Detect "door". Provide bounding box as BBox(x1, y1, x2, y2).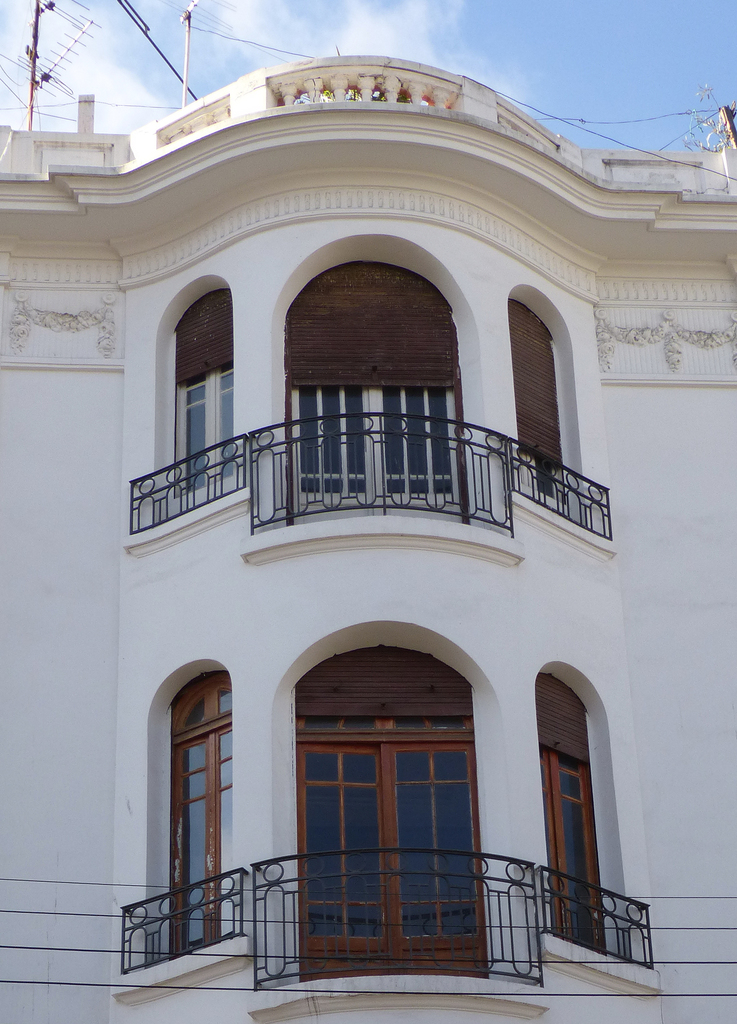
BBox(287, 376, 469, 529).
